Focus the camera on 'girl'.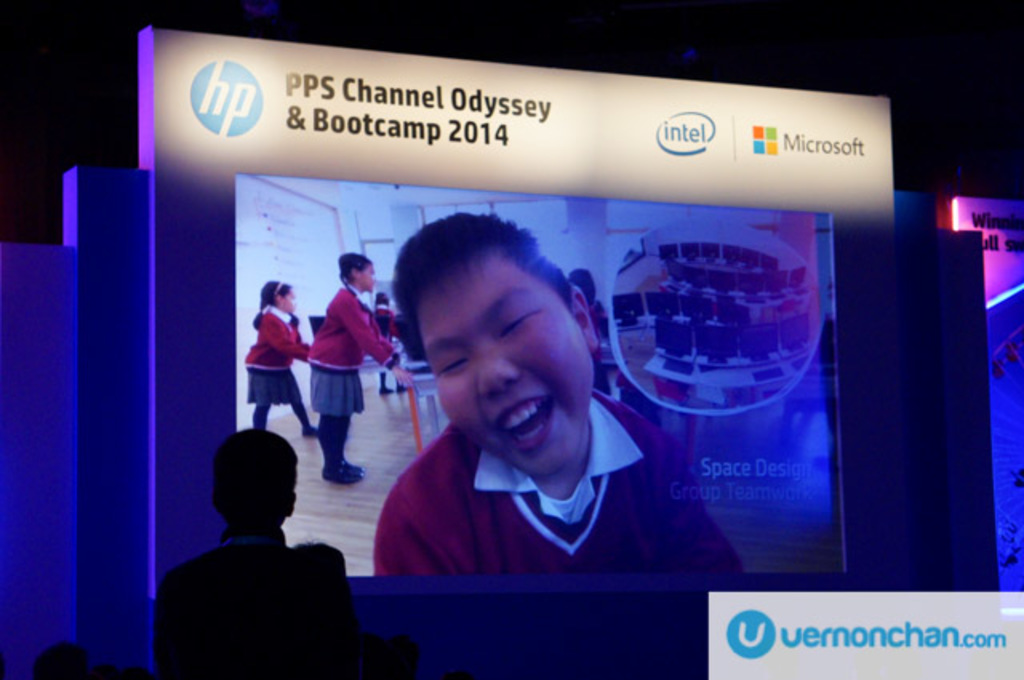
Focus region: <bbox>307, 248, 411, 480</bbox>.
